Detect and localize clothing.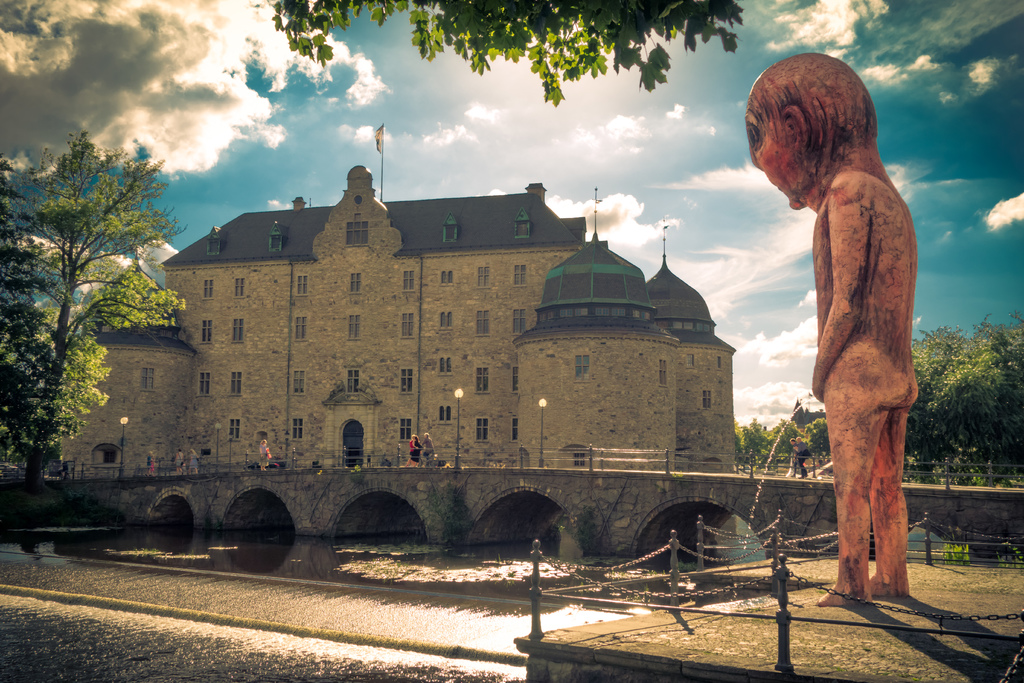
Localized at Rect(188, 453, 197, 468).
